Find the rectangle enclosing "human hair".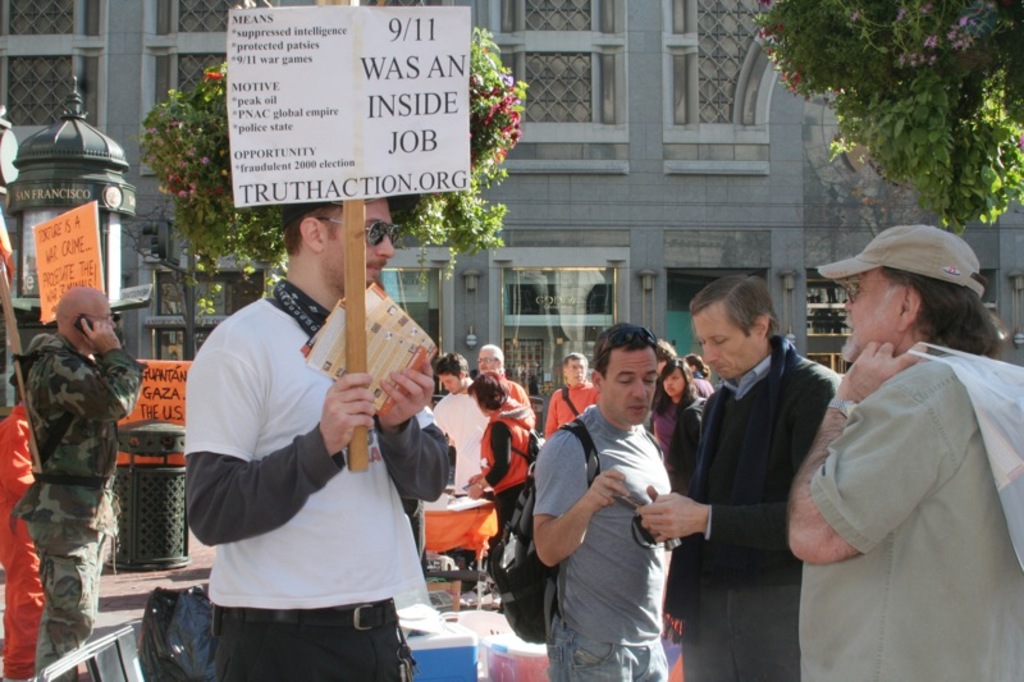
region(654, 338, 675, 363).
